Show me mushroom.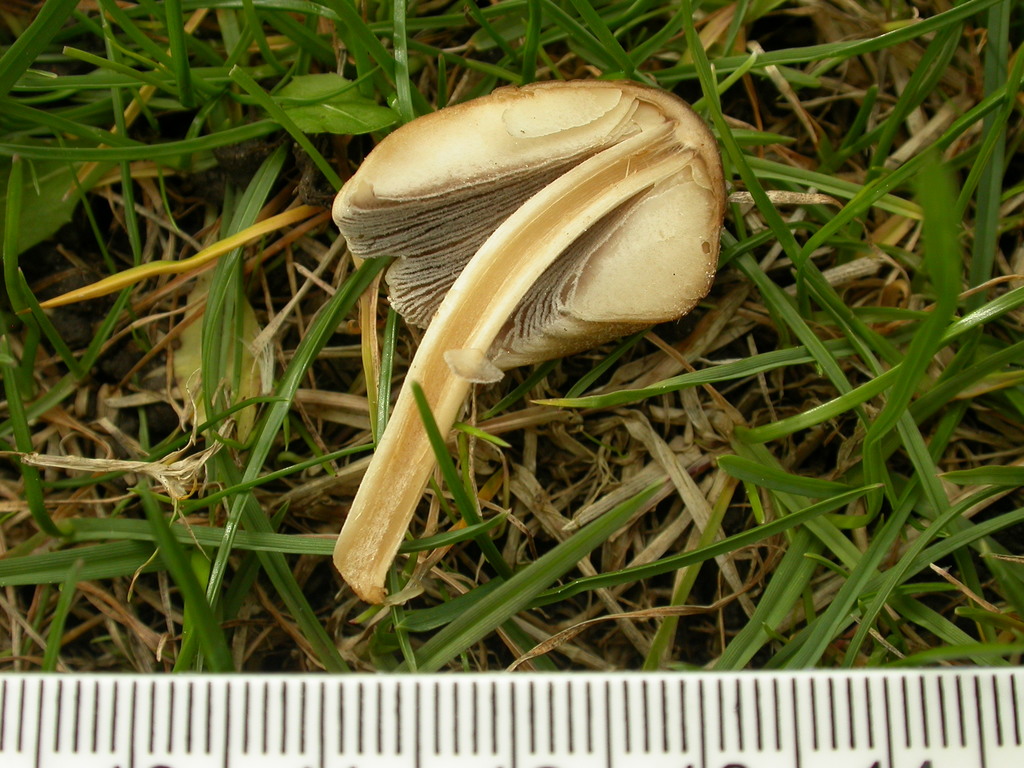
mushroom is here: 297/53/737/611.
